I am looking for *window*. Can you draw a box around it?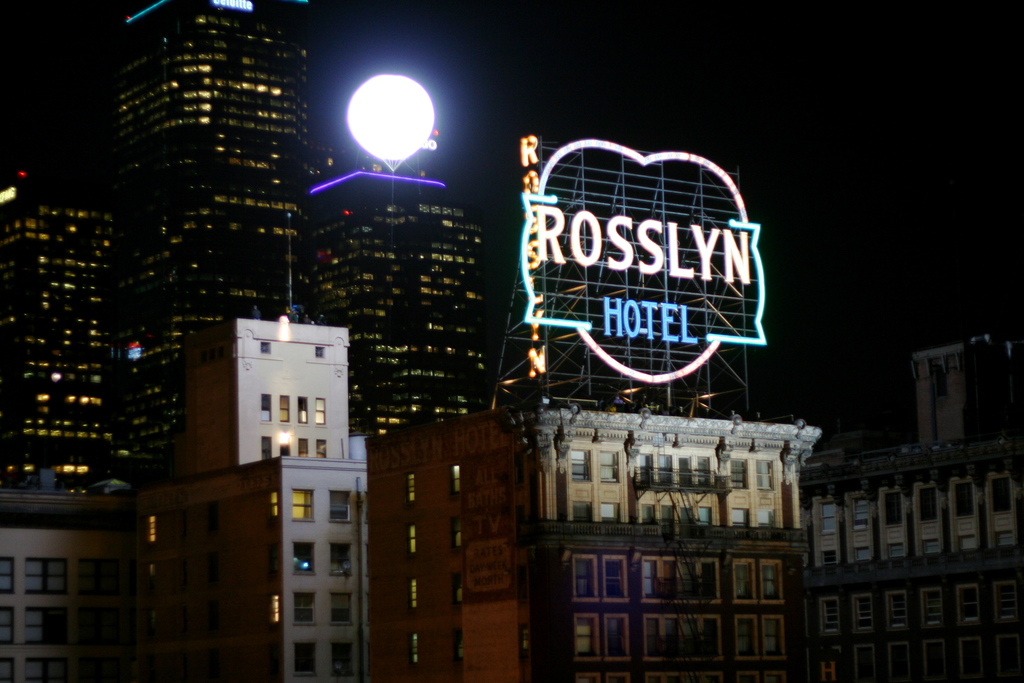
Sure, the bounding box is [919,589,942,625].
